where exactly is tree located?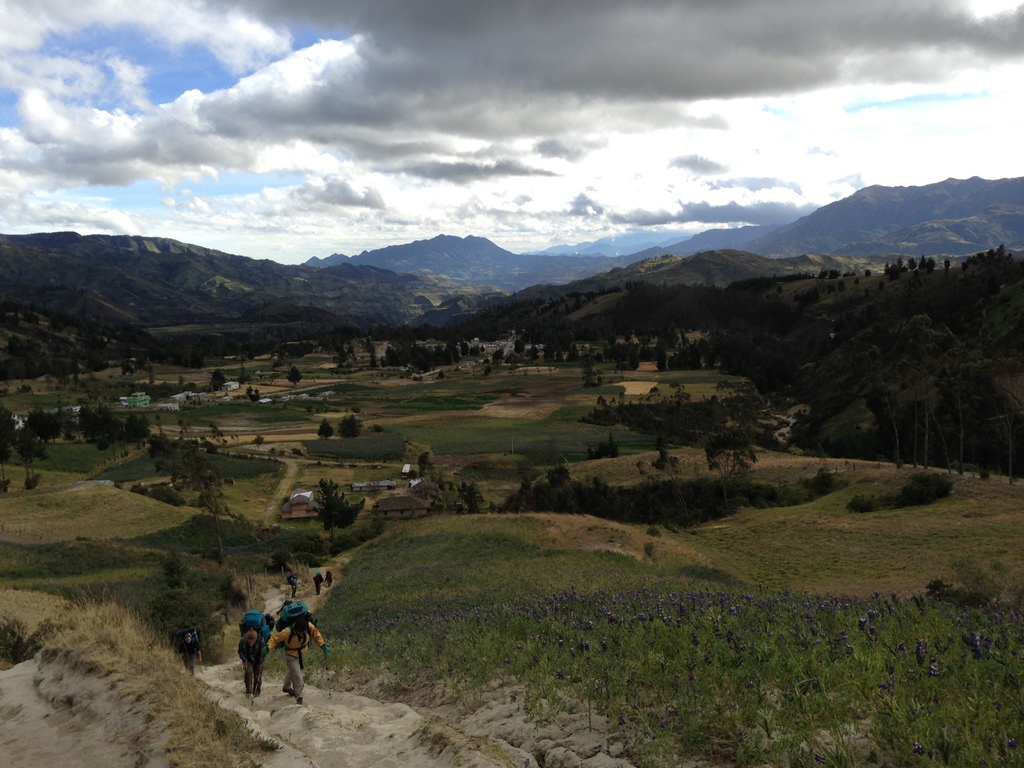
Its bounding box is <bbox>0, 407, 15, 443</bbox>.
